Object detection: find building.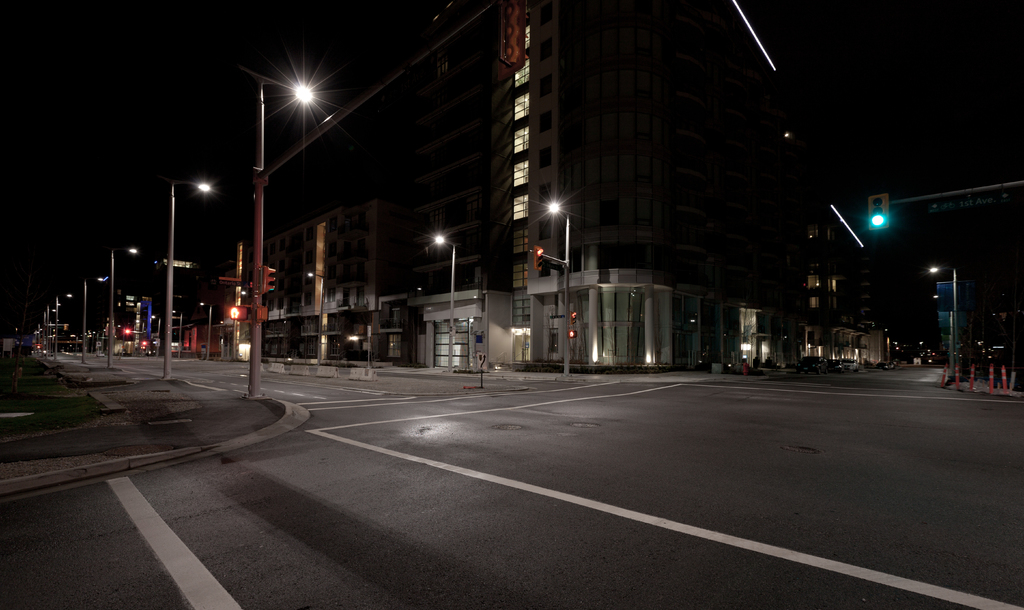
detection(281, 0, 828, 371).
